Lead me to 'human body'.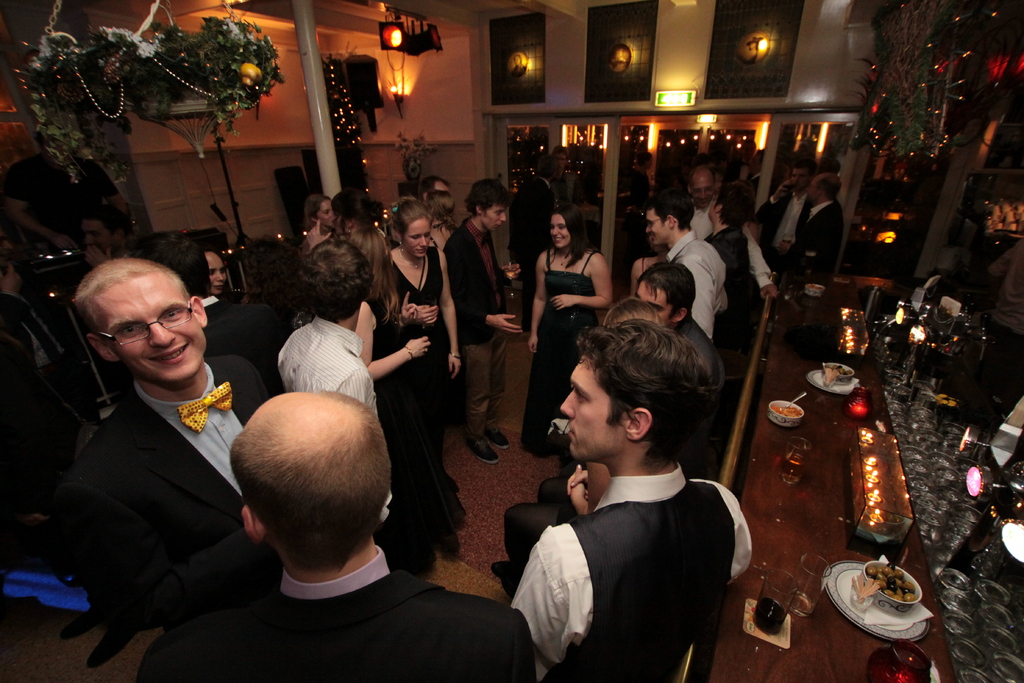
Lead to 705/185/764/440.
